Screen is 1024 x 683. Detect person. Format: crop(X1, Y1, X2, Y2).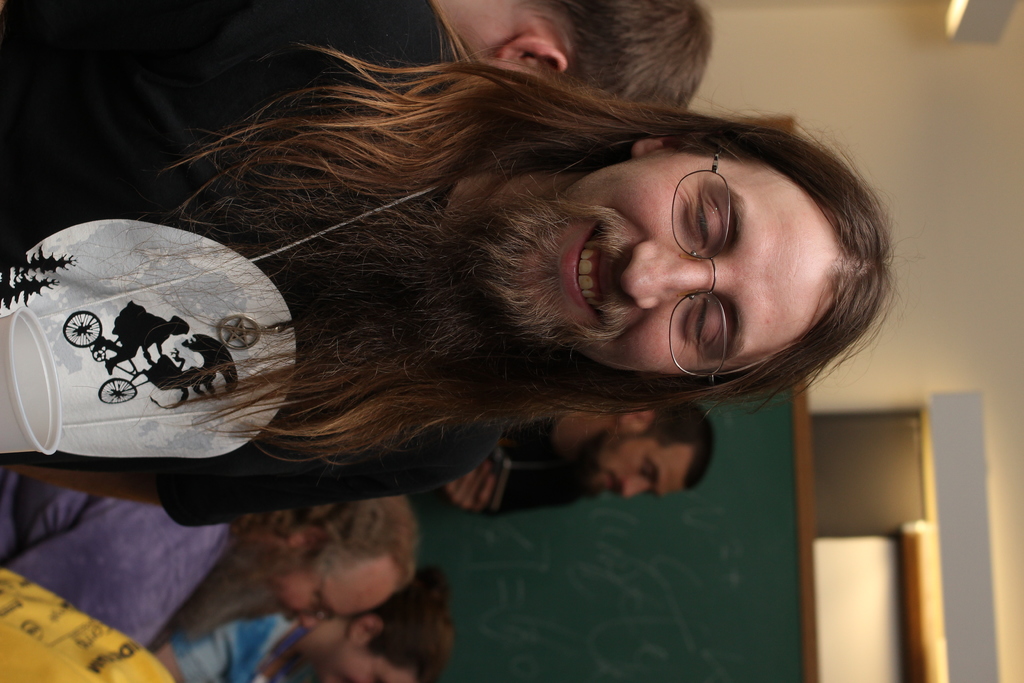
crop(0, 570, 195, 682).
